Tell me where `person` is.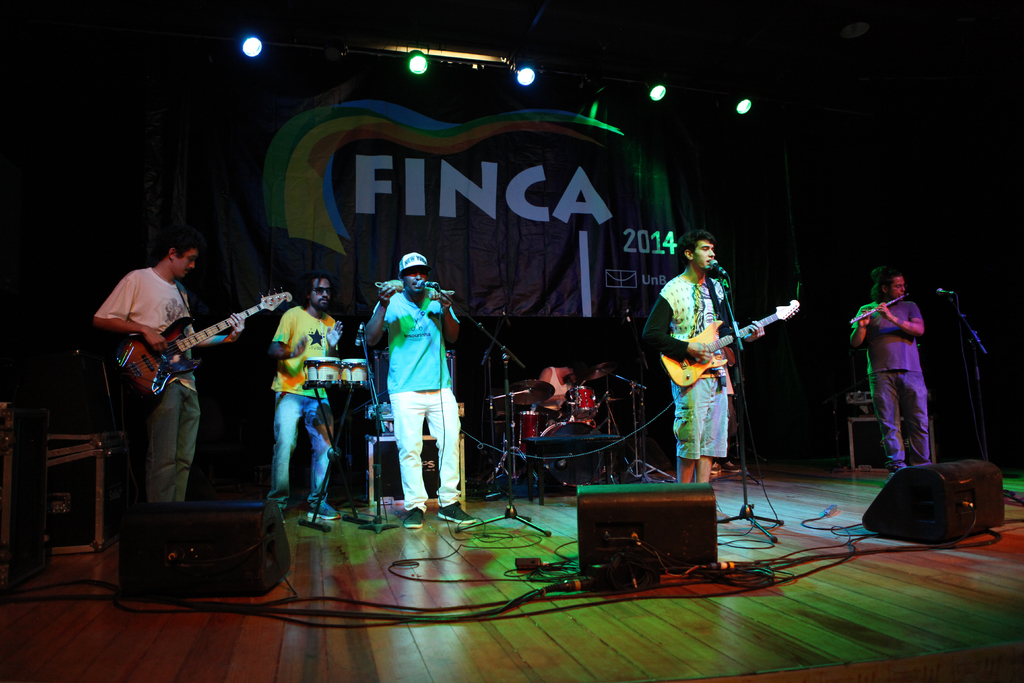
`person` is at 357, 241, 481, 529.
